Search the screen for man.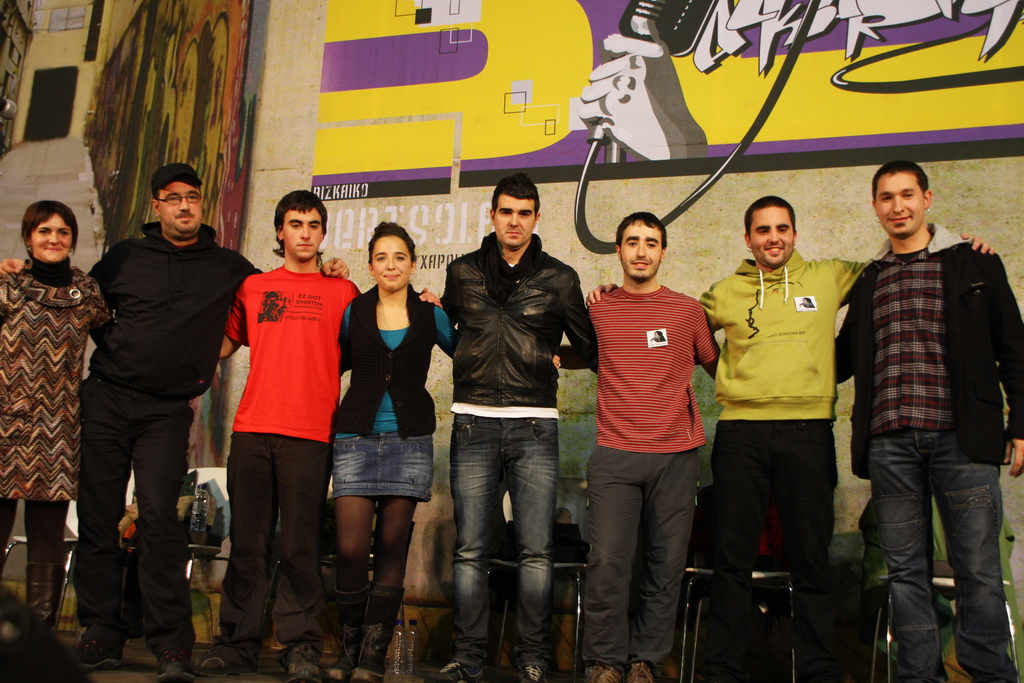
Found at (left=586, top=197, right=995, bottom=682).
